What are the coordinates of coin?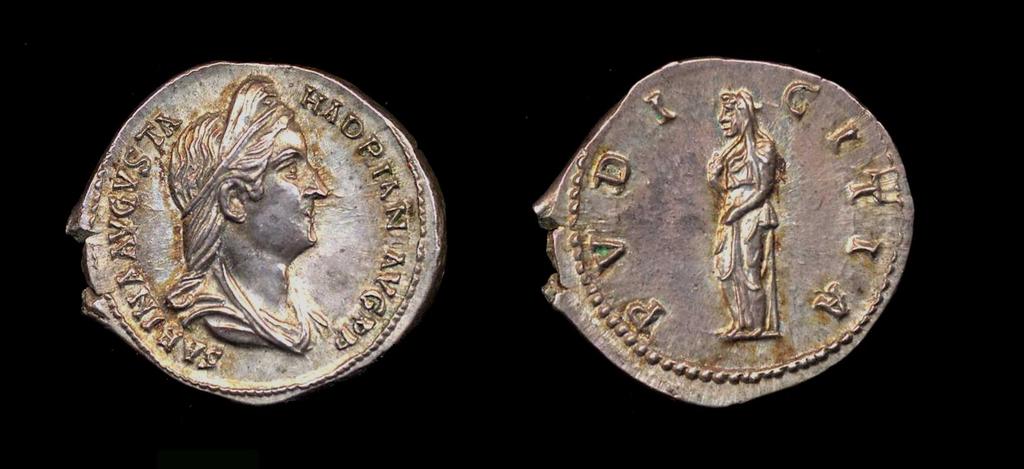
locate(537, 59, 915, 402).
